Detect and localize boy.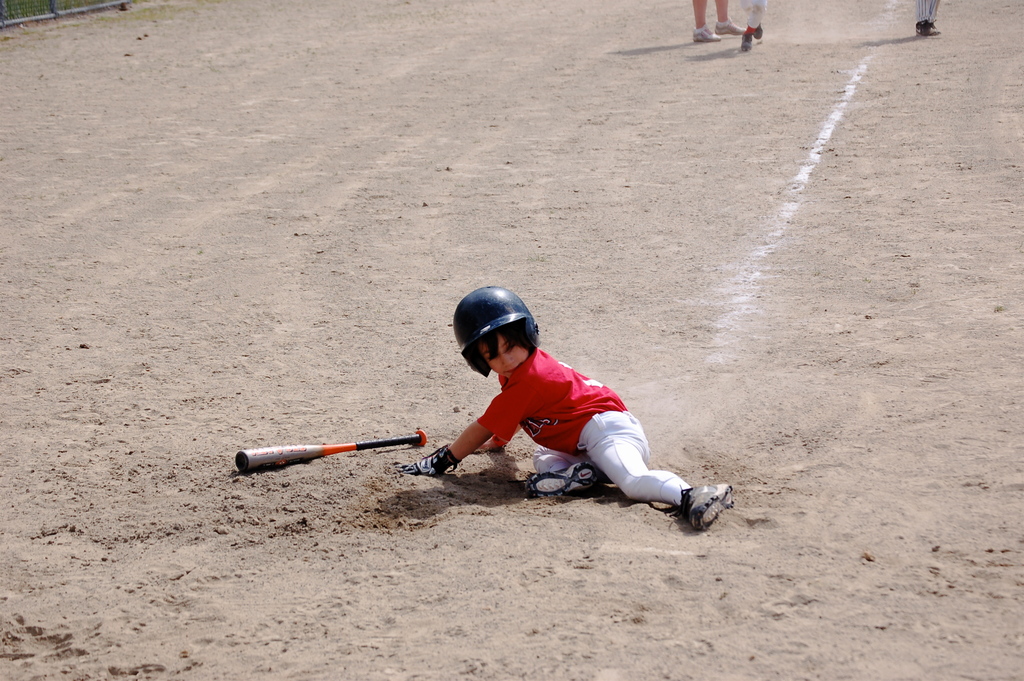
Localized at bbox=[358, 284, 718, 537].
